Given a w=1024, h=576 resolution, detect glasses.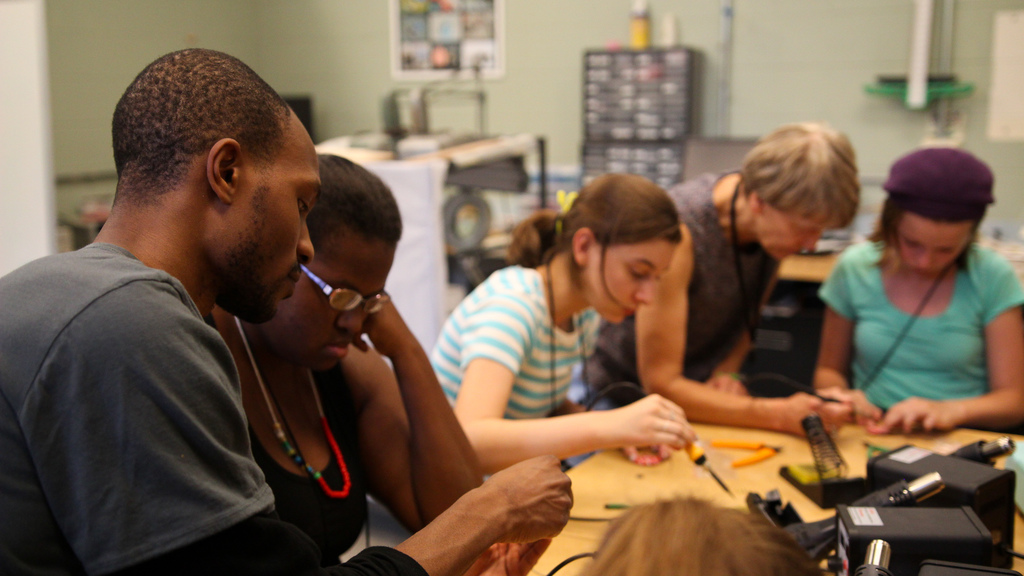
{"left": 294, "top": 260, "right": 395, "bottom": 322}.
